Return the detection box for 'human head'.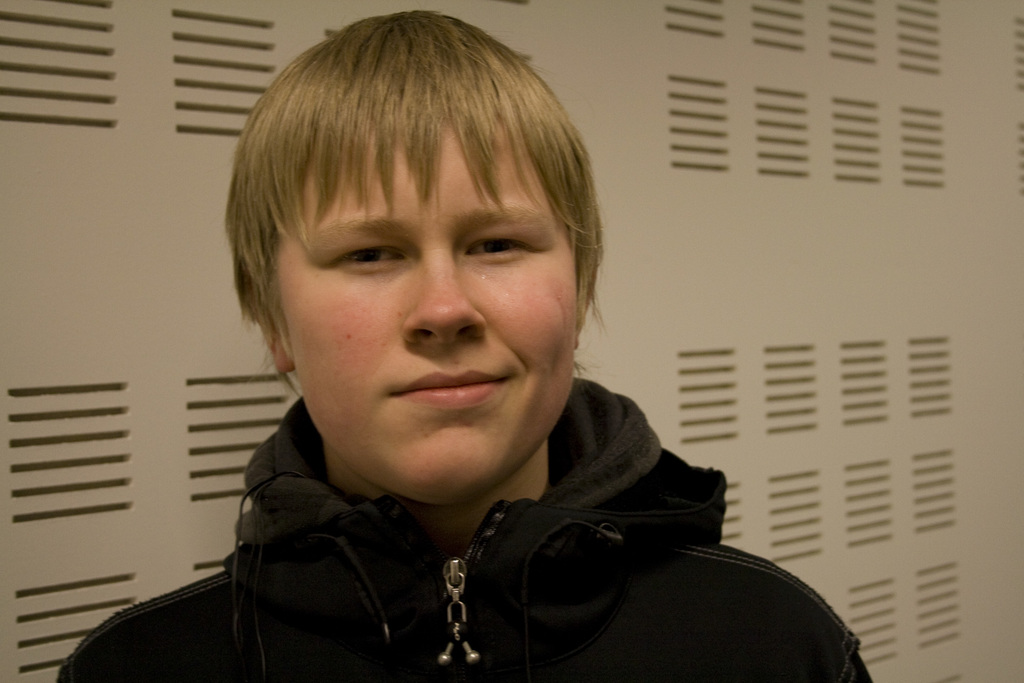
(253, 69, 613, 507).
